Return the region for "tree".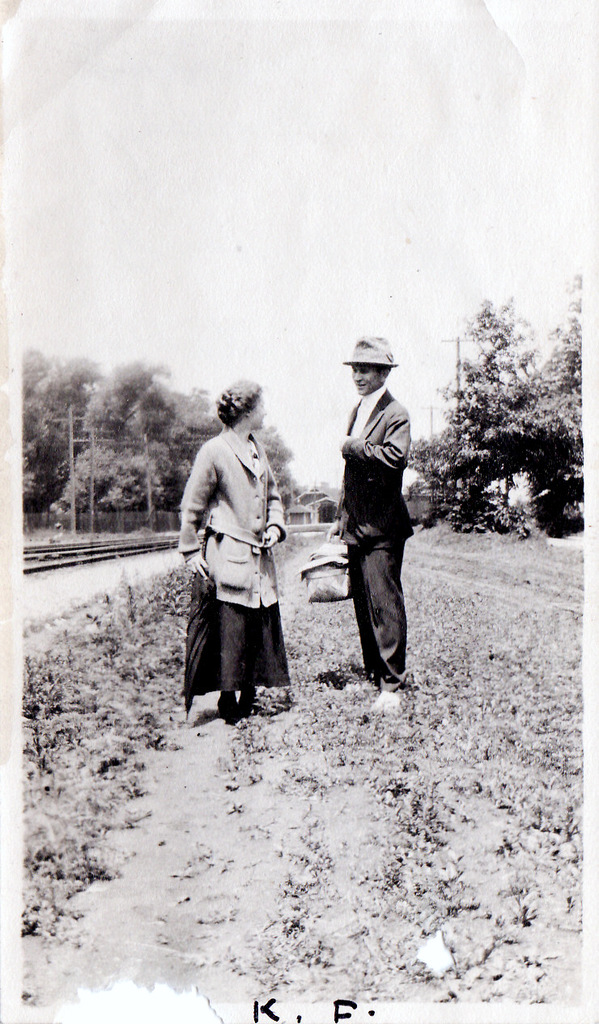
408/437/473/510.
